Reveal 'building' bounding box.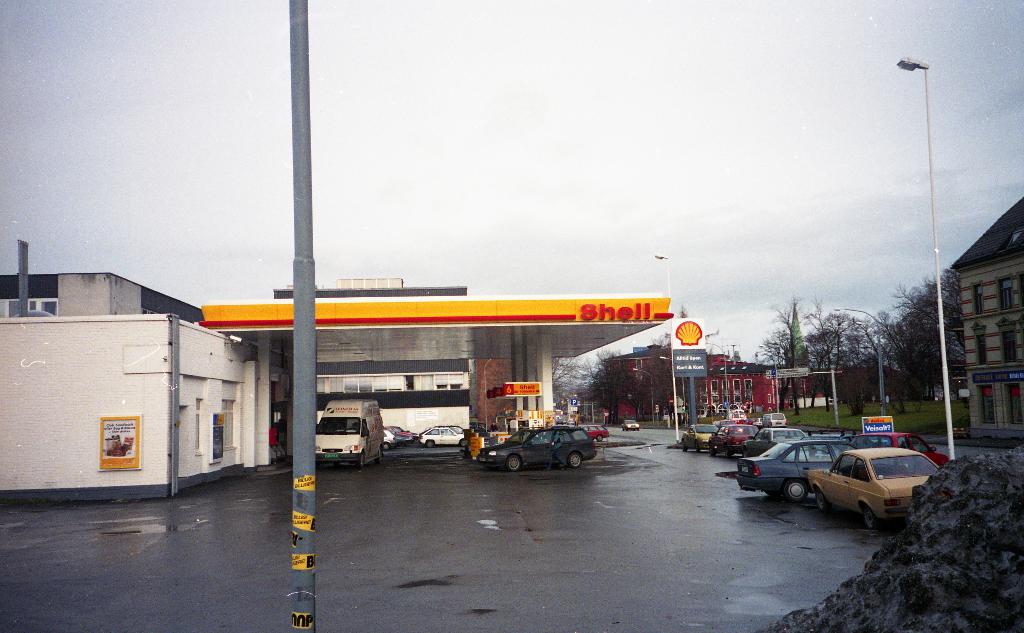
Revealed: <box>949,190,1023,443</box>.
